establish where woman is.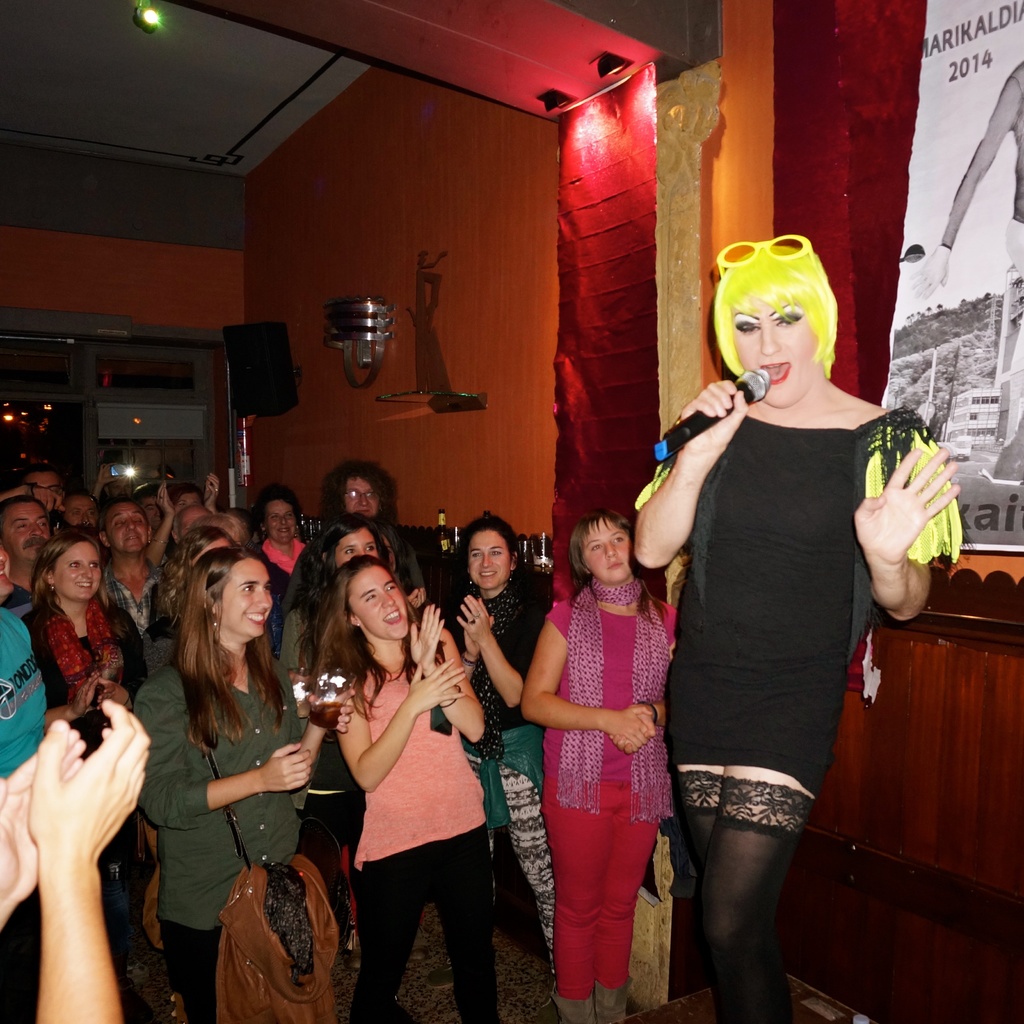
Established at 531/493/689/1003.
